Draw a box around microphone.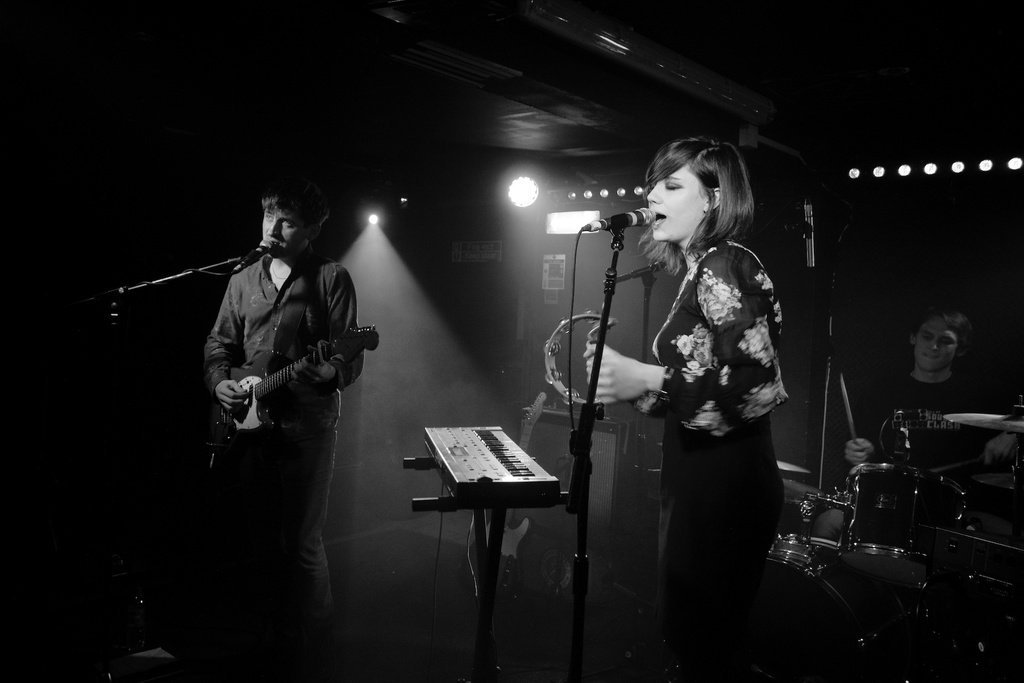
BBox(245, 241, 273, 267).
